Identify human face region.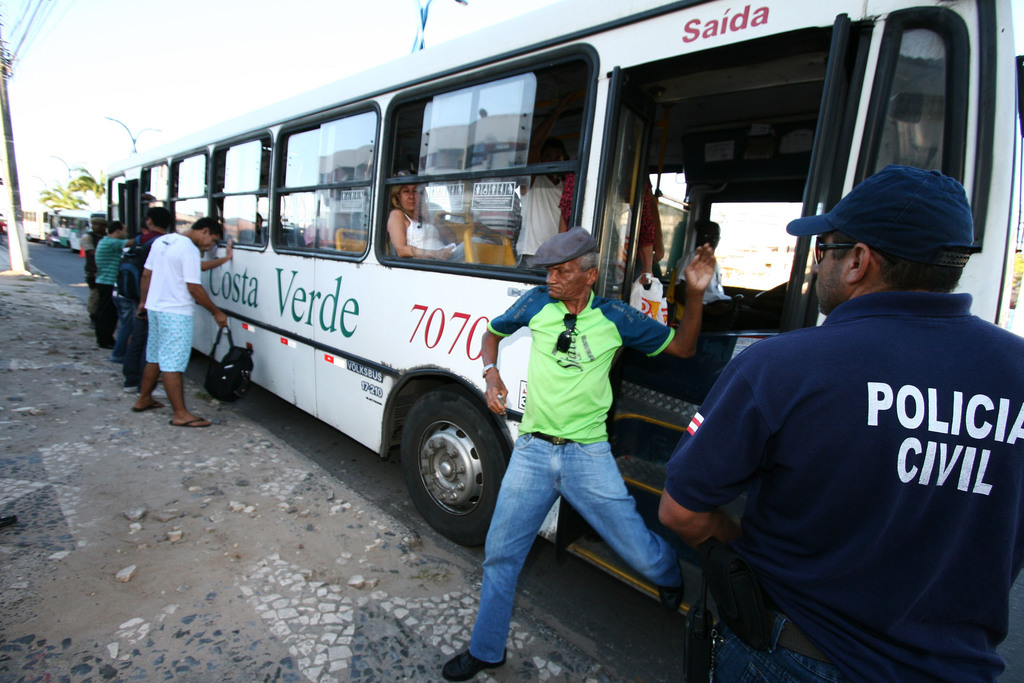
Region: detection(202, 231, 216, 251).
